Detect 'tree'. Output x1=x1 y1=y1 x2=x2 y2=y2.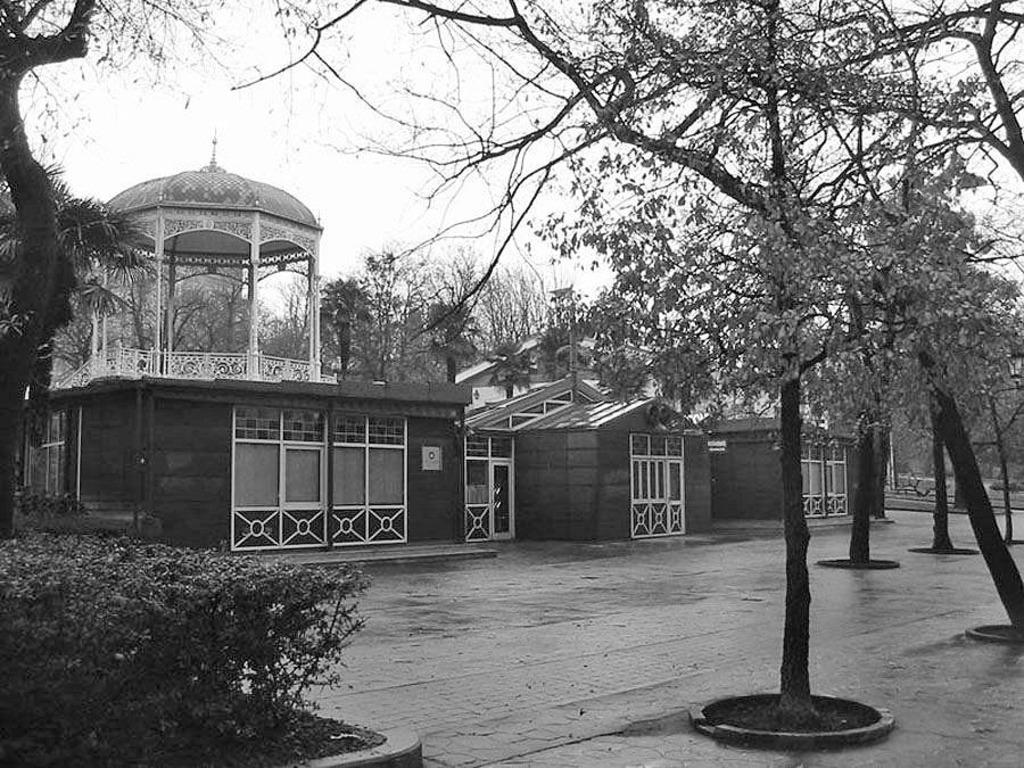
x1=2 y1=229 x2=248 y2=371.
